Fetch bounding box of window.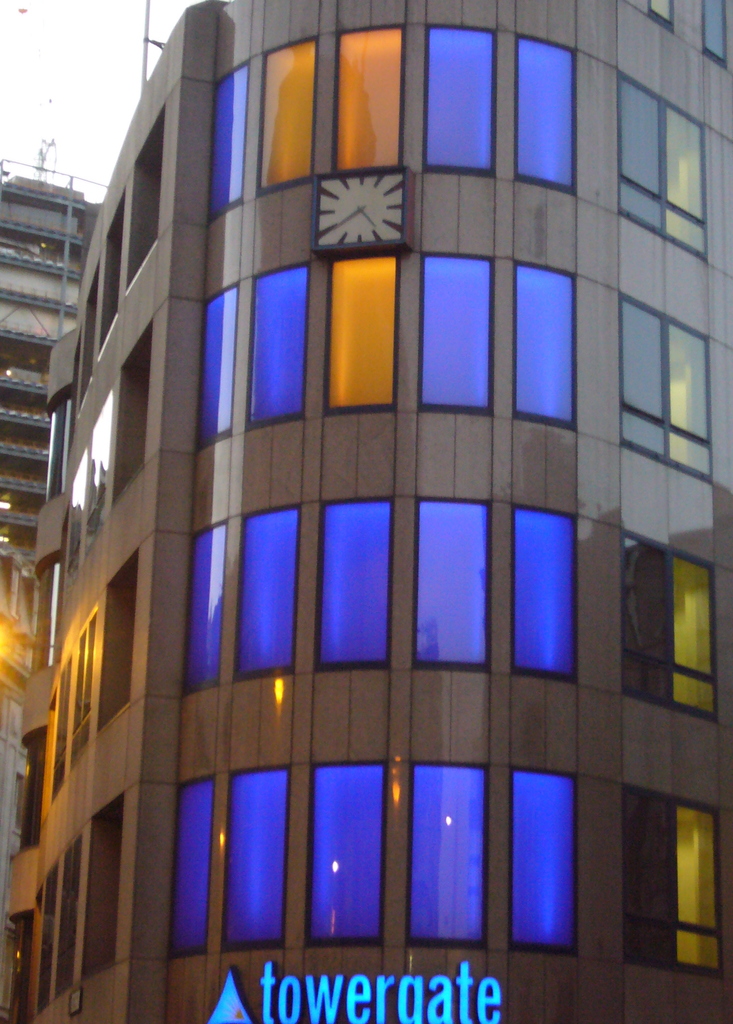
Bbox: x1=698 y1=0 x2=725 y2=63.
